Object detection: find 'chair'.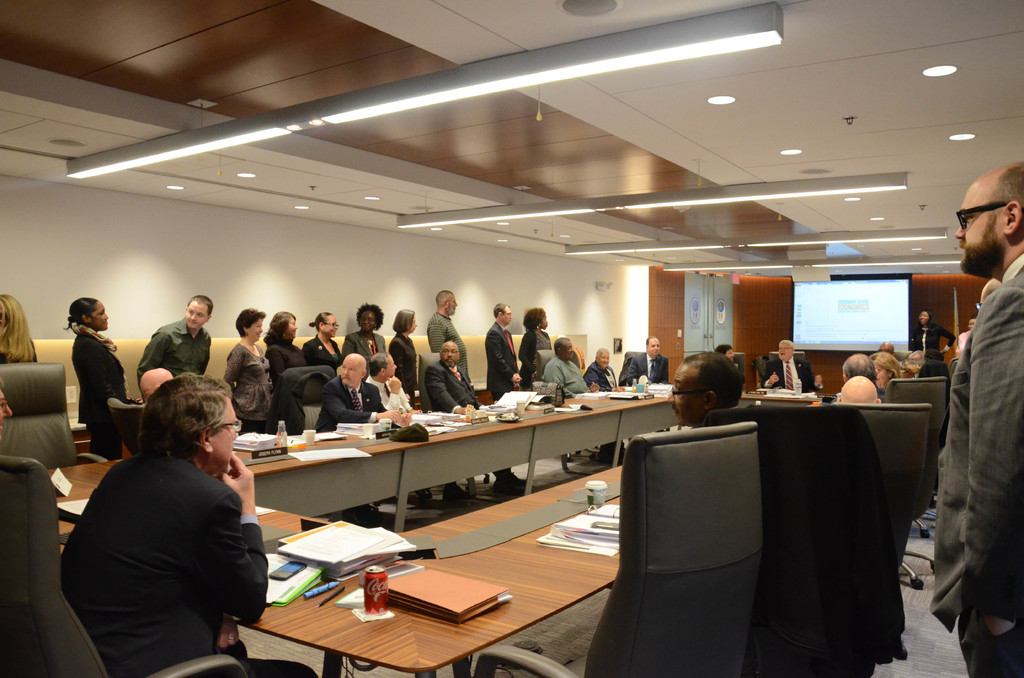
(0,367,77,464).
